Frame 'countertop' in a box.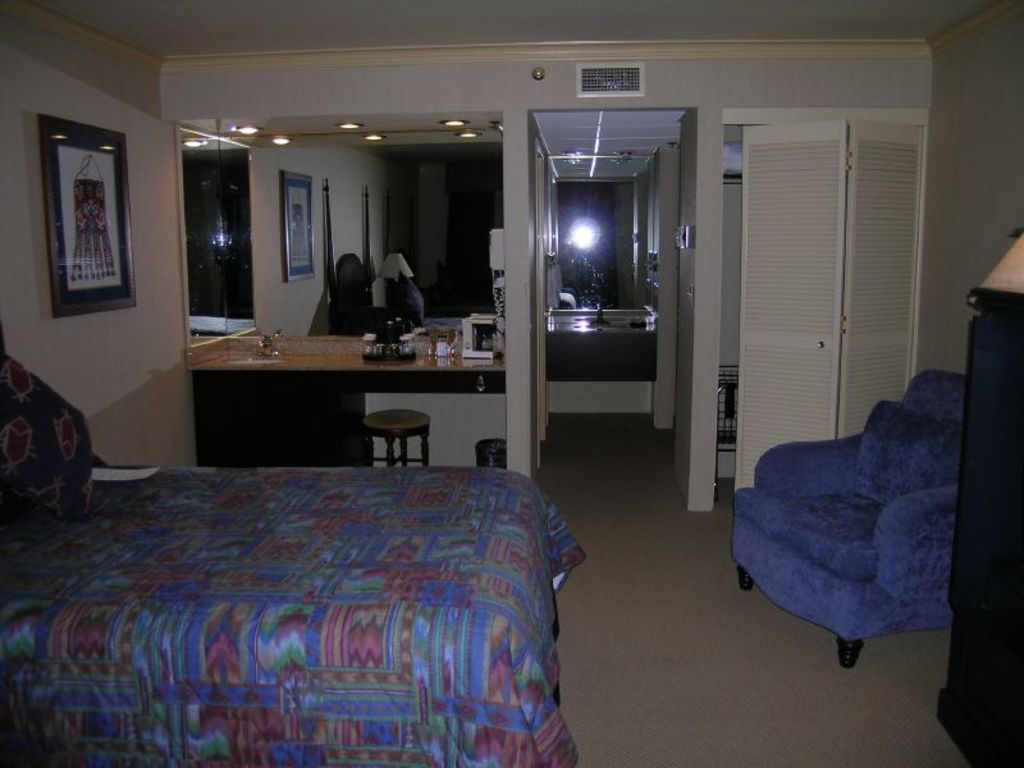
rect(544, 320, 658, 337).
